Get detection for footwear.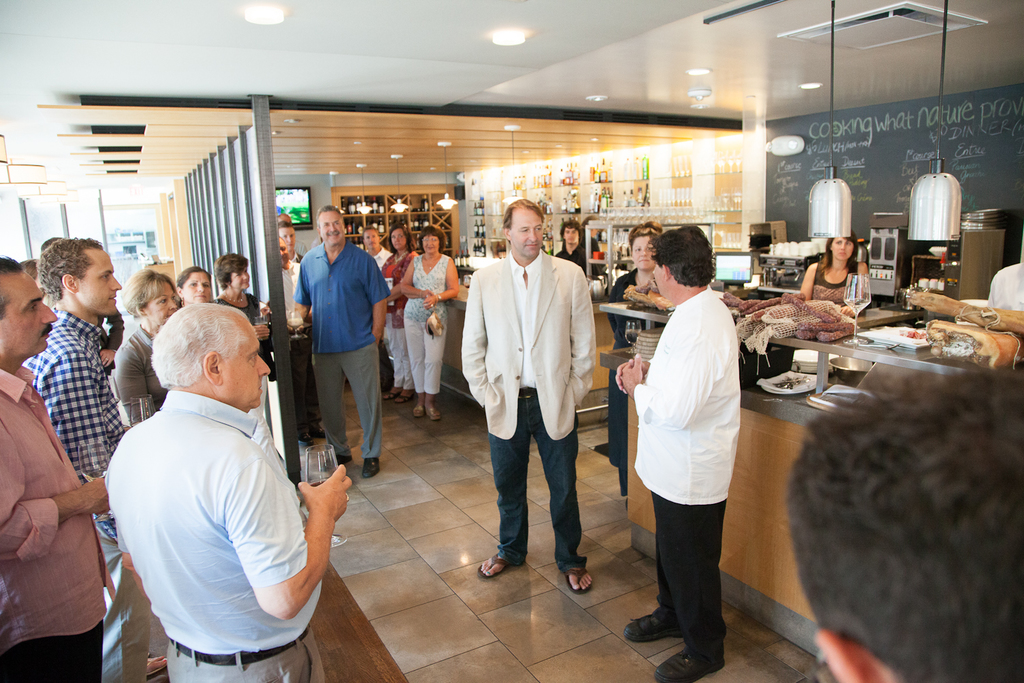
Detection: l=478, t=550, r=512, b=579.
